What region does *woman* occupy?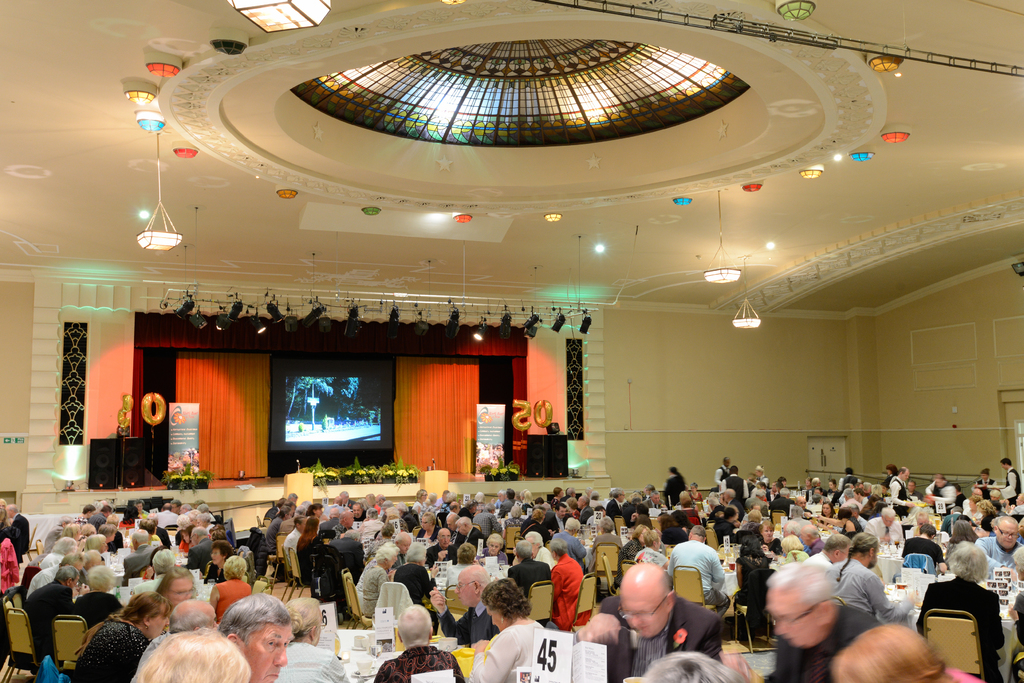
(x1=470, y1=578, x2=541, y2=682).
